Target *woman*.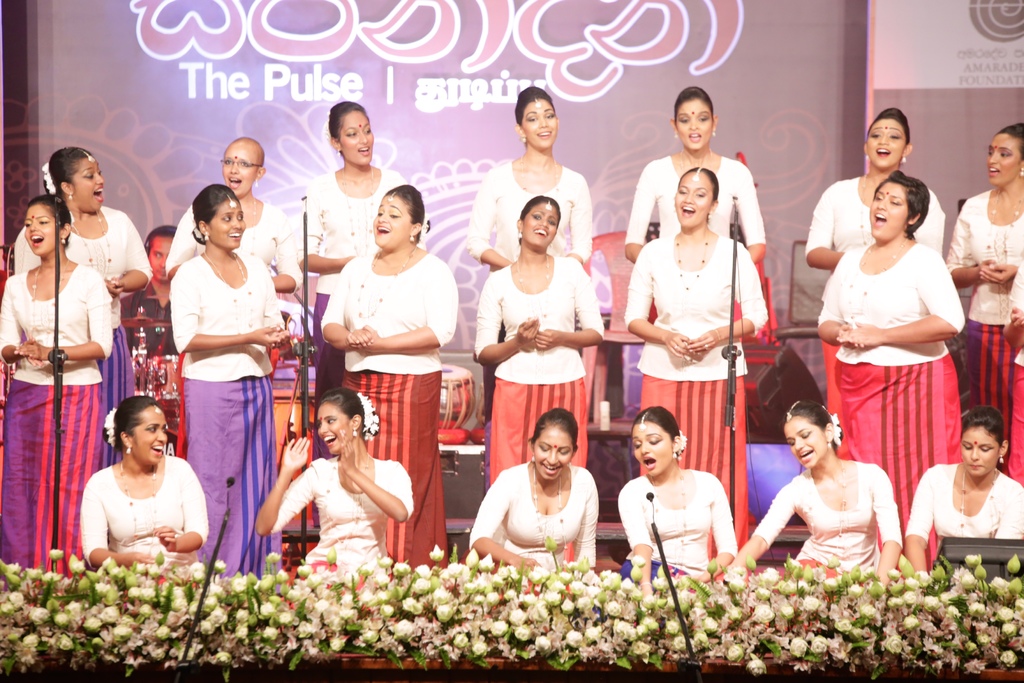
Target region: <region>253, 389, 408, 582</region>.
